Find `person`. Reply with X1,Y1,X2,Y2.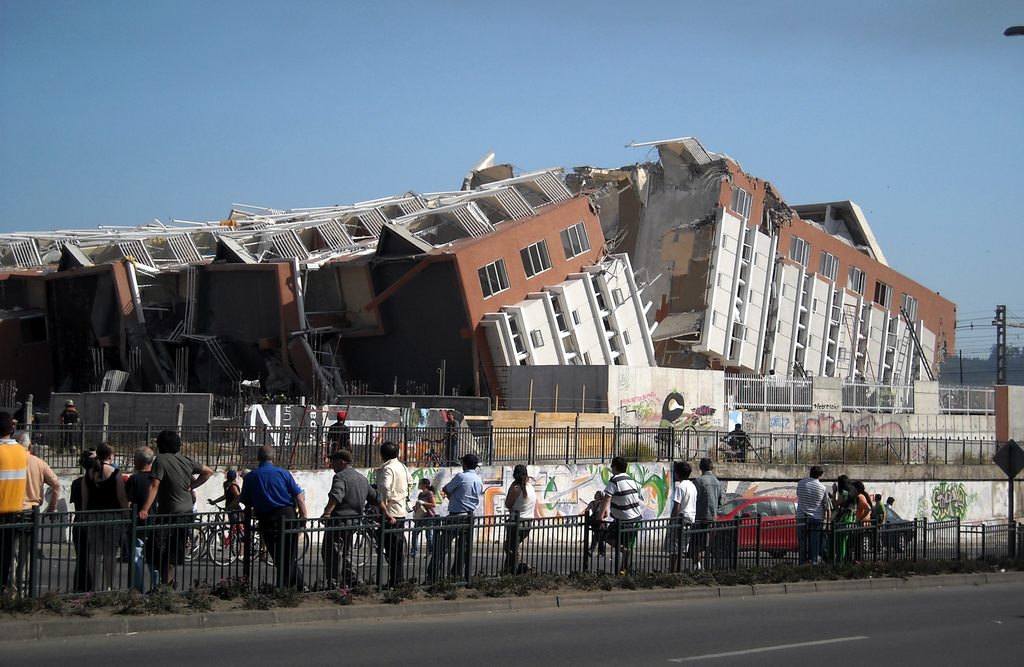
237,443,319,593.
